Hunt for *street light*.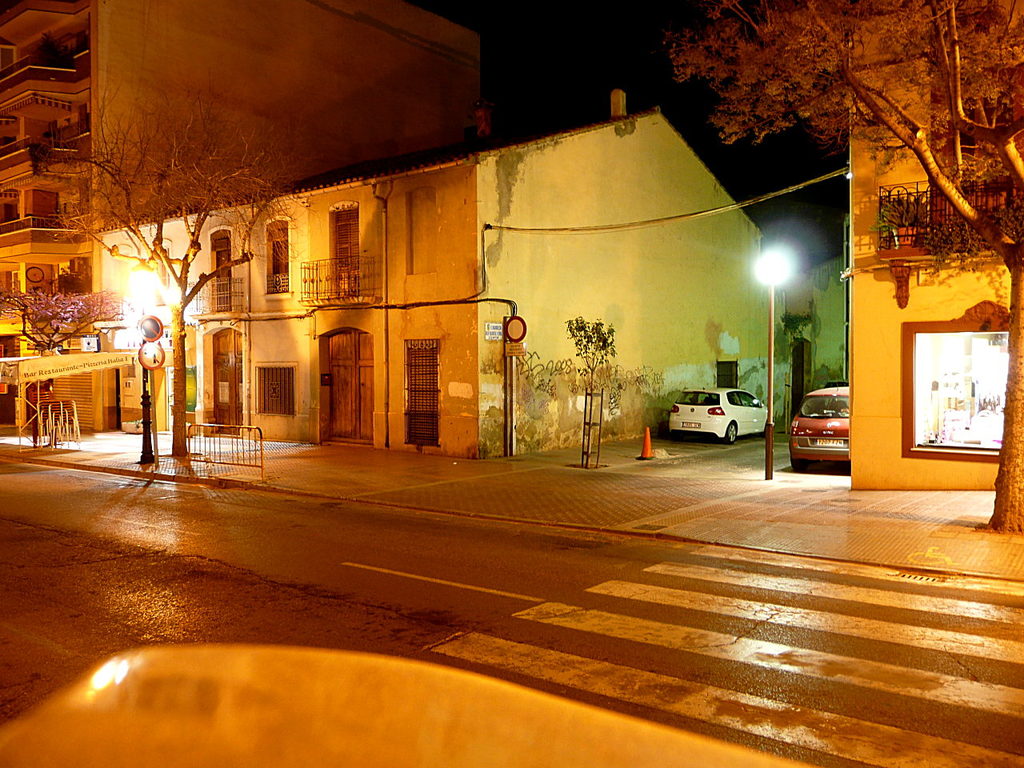
Hunted down at <region>752, 241, 785, 483</region>.
